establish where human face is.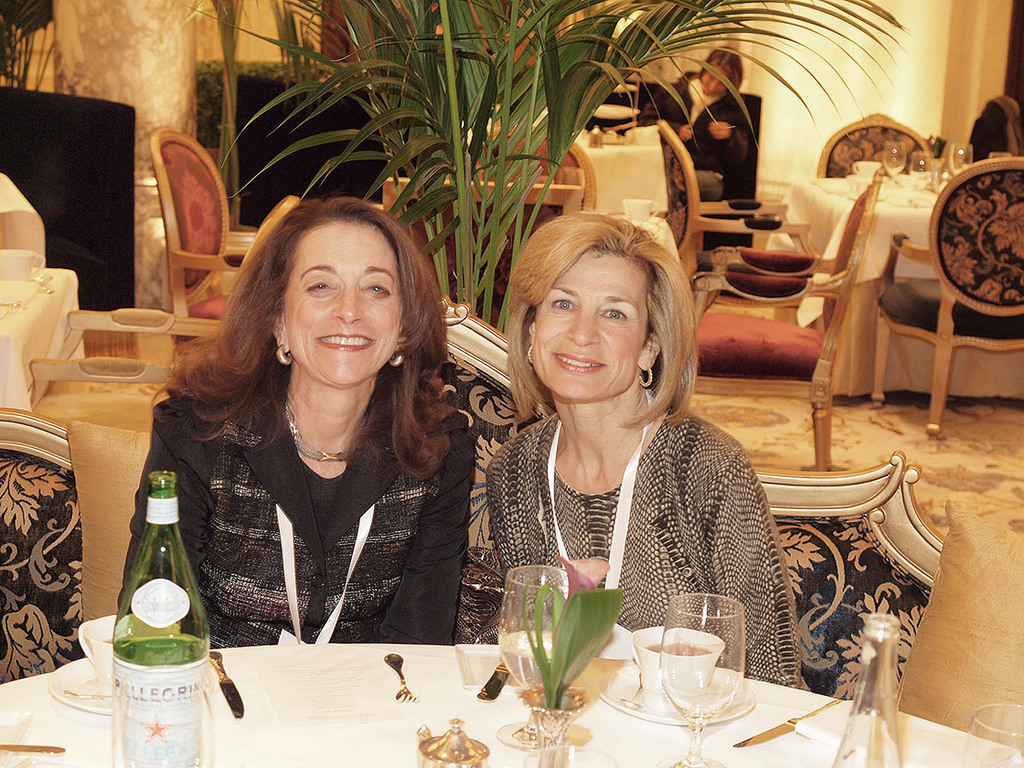
Established at select_region(283, 222, 403, 389).
